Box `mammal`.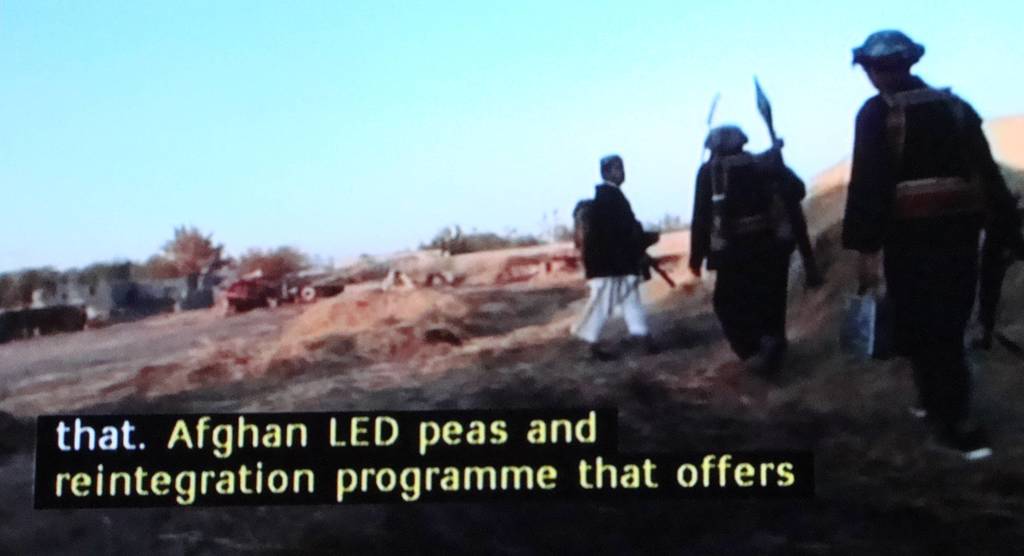
x1=840 y1=33 x2=1002 y2=459.
